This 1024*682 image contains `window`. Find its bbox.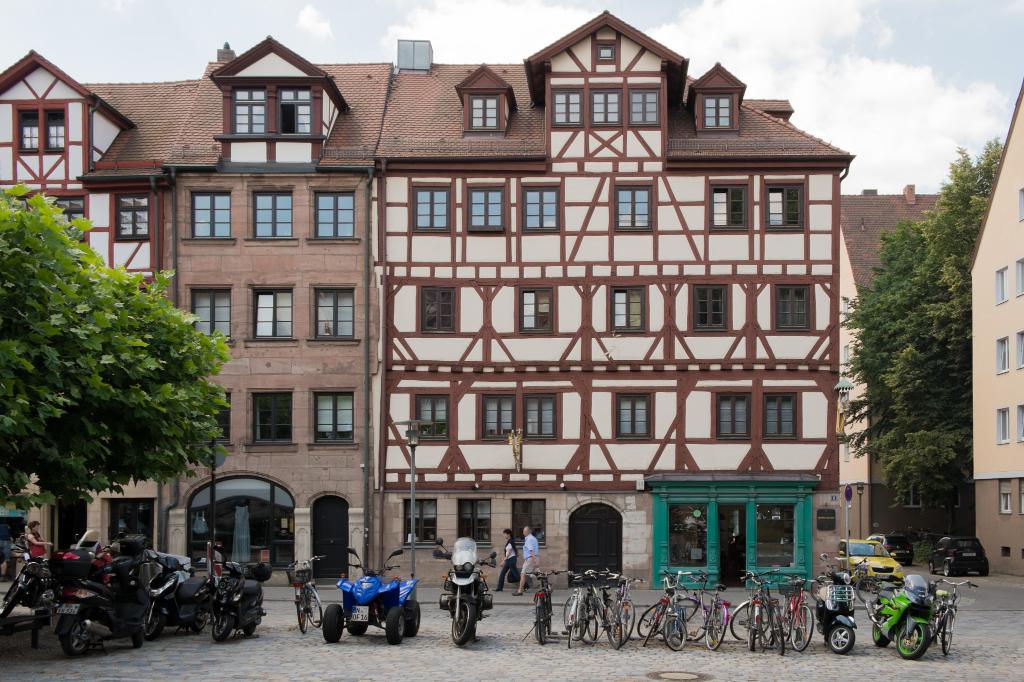
<bbox>309, 386, 362, 445</bbox>.
